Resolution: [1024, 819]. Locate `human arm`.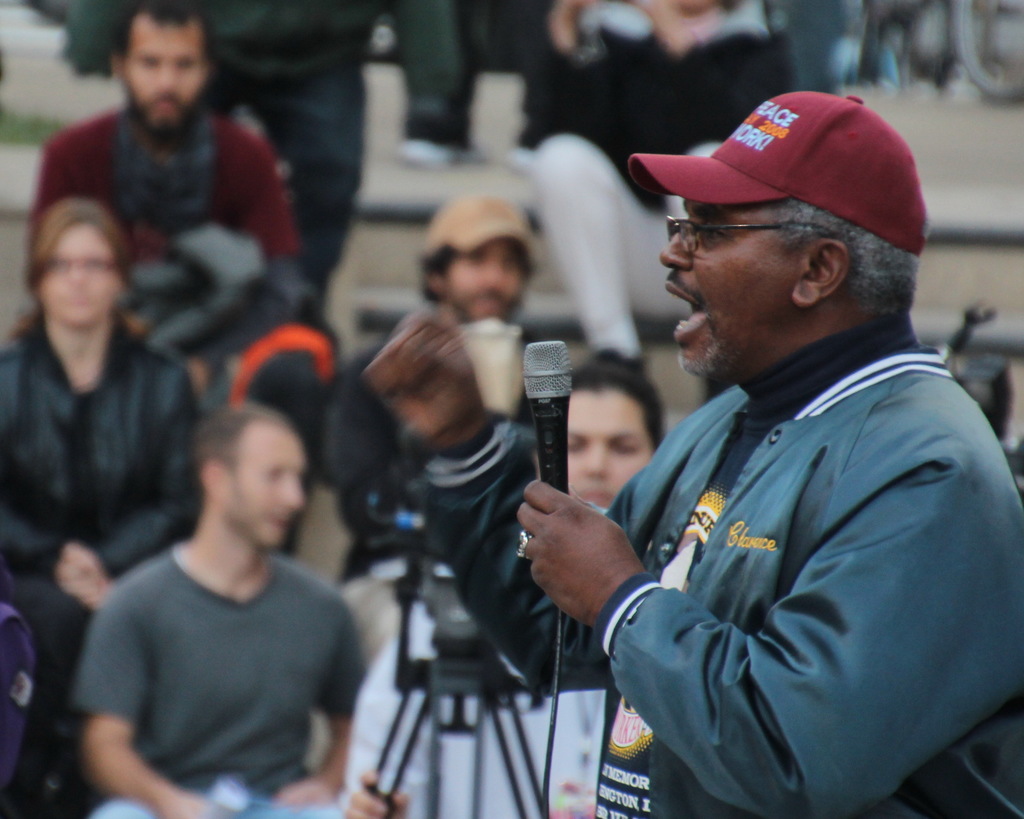
rect(98, 361, 204, 626).
